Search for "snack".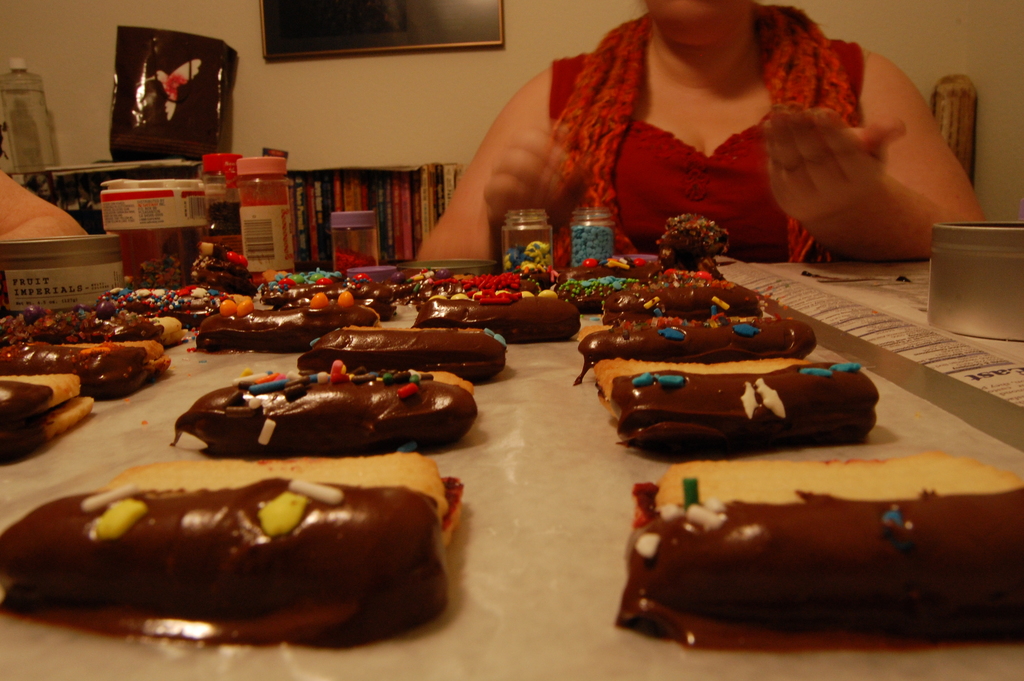
Found at (0, 310, 186, 354).
